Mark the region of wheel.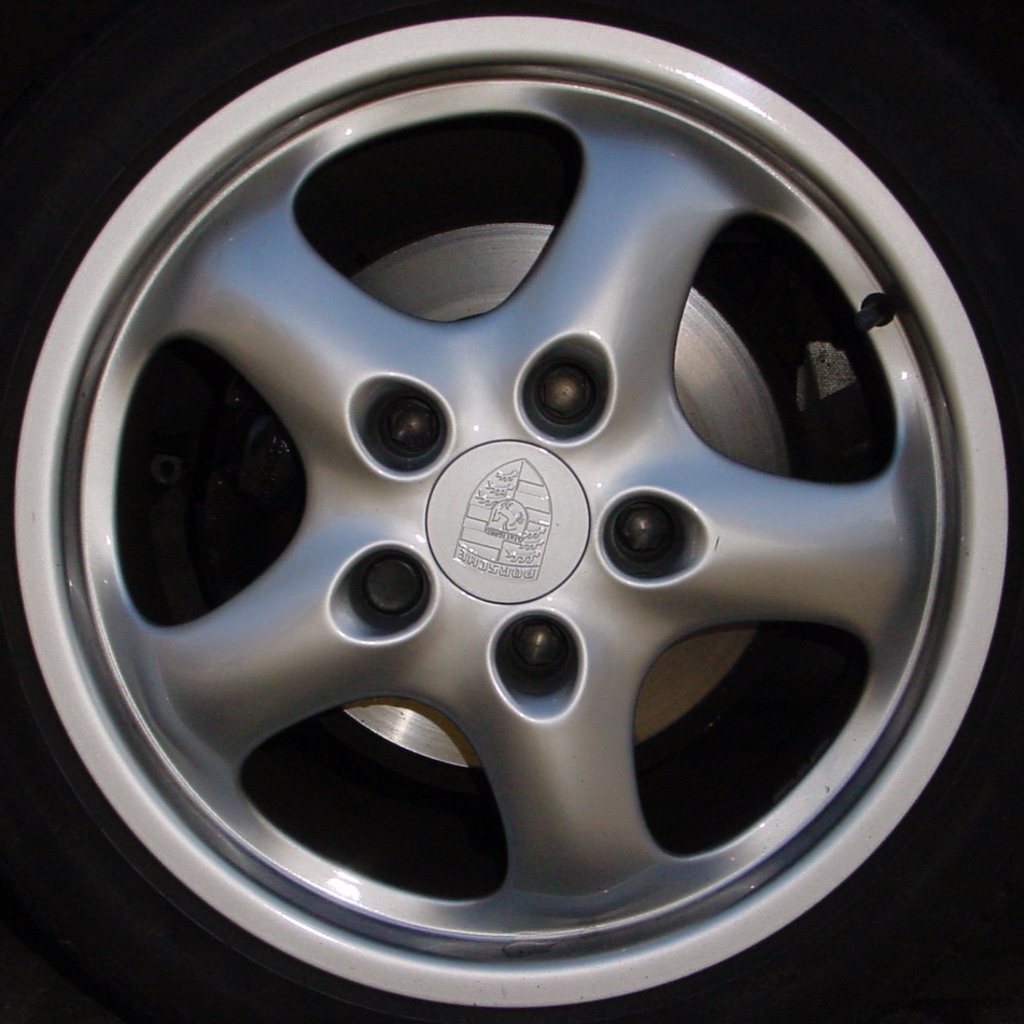
Region: rect(0, 12, 1012, 1019).
